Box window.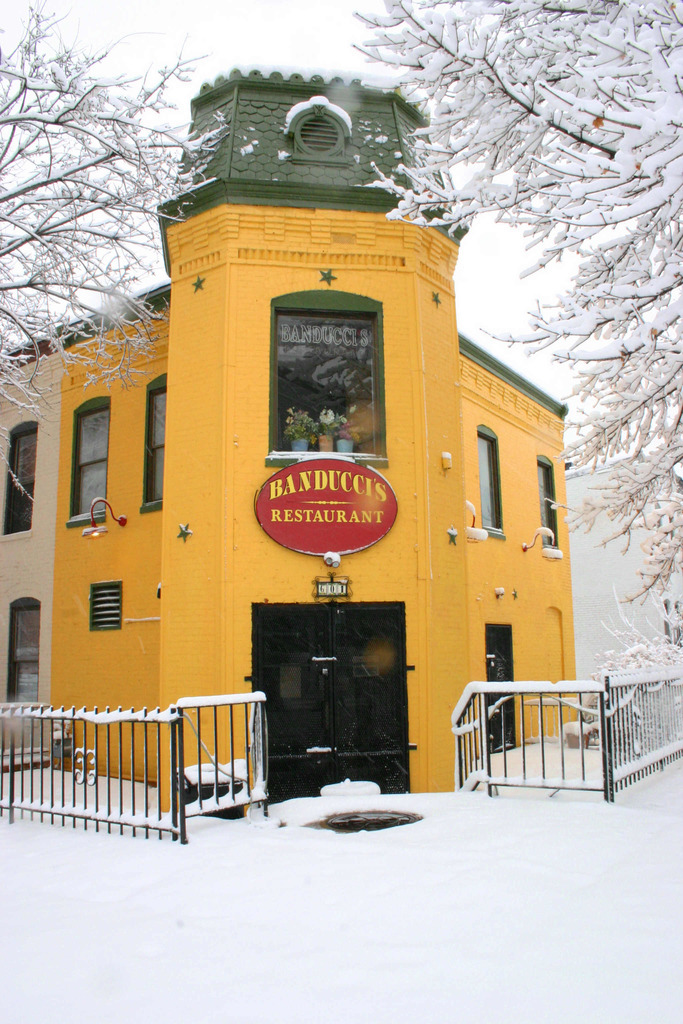
[x1=477, y1=424, x2=502, y2=539].
